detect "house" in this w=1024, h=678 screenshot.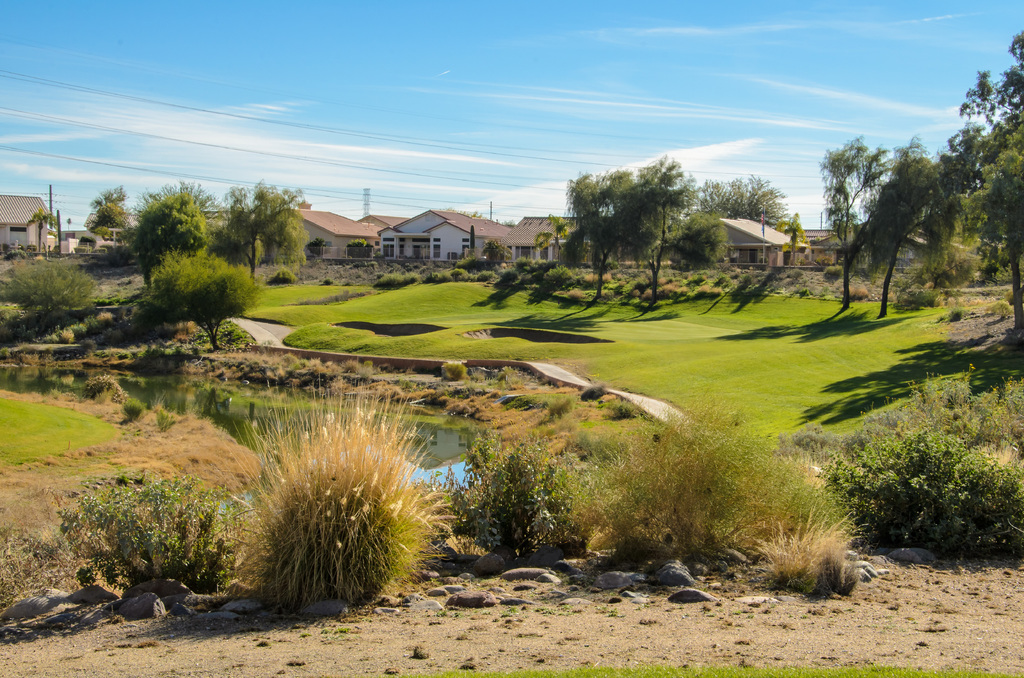
Detection: rect(64, 222, 85, 255).
